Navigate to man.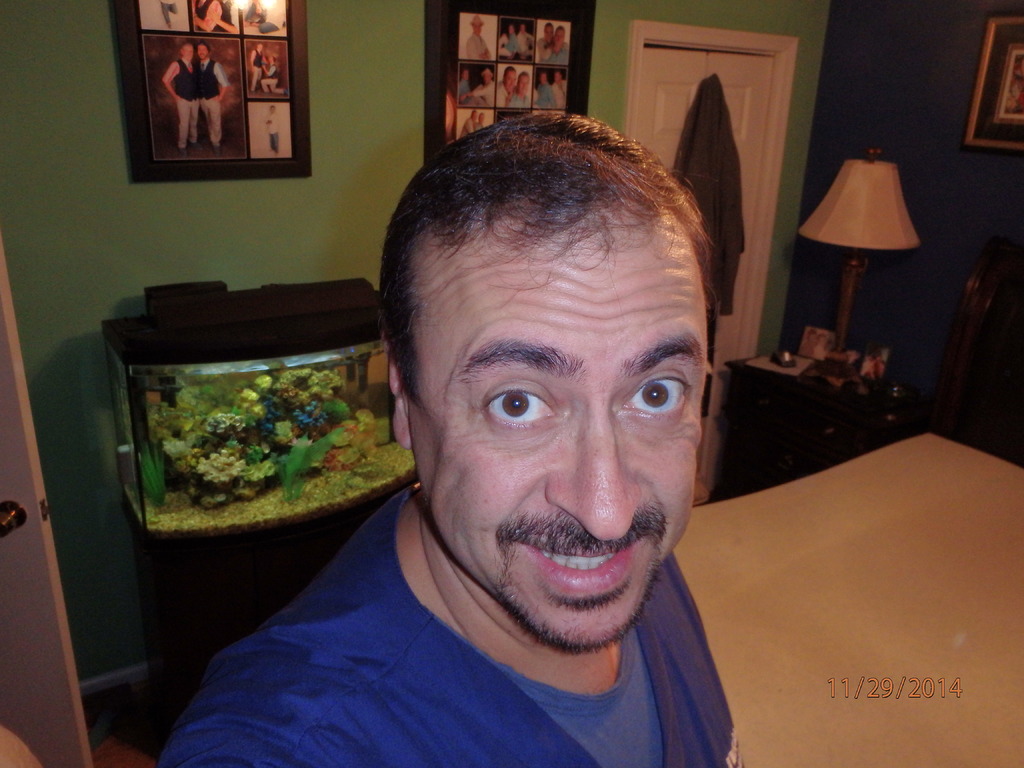
Navigation target: [266, 106, 276, 154].
